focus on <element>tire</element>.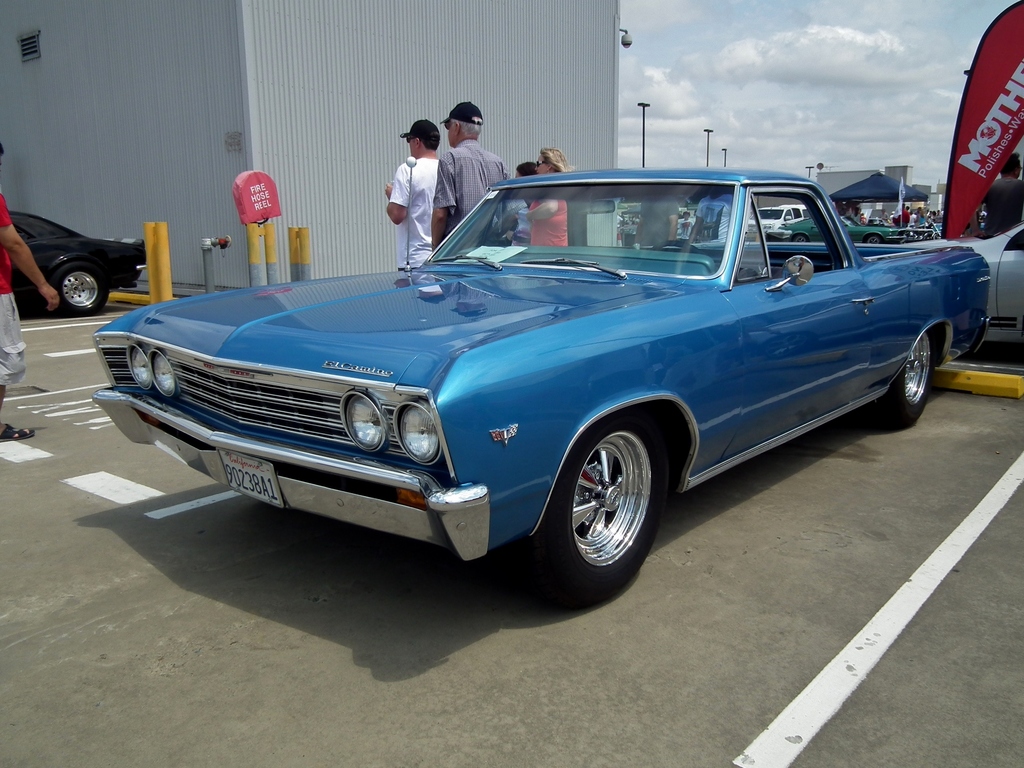
Focused at l=50, t=264, r=109, b=317.
